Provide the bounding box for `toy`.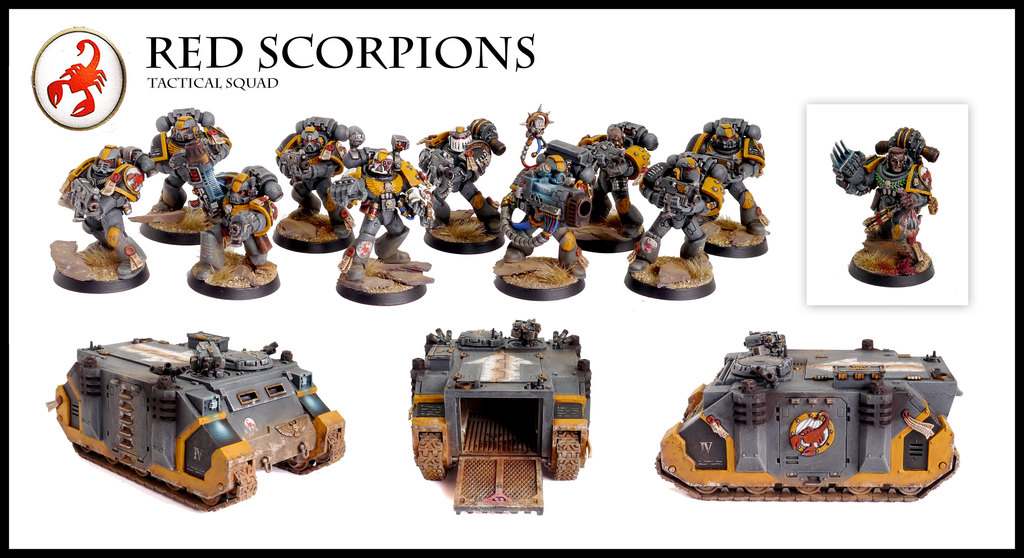
left=321, top=131, right=434, bottom=284.
